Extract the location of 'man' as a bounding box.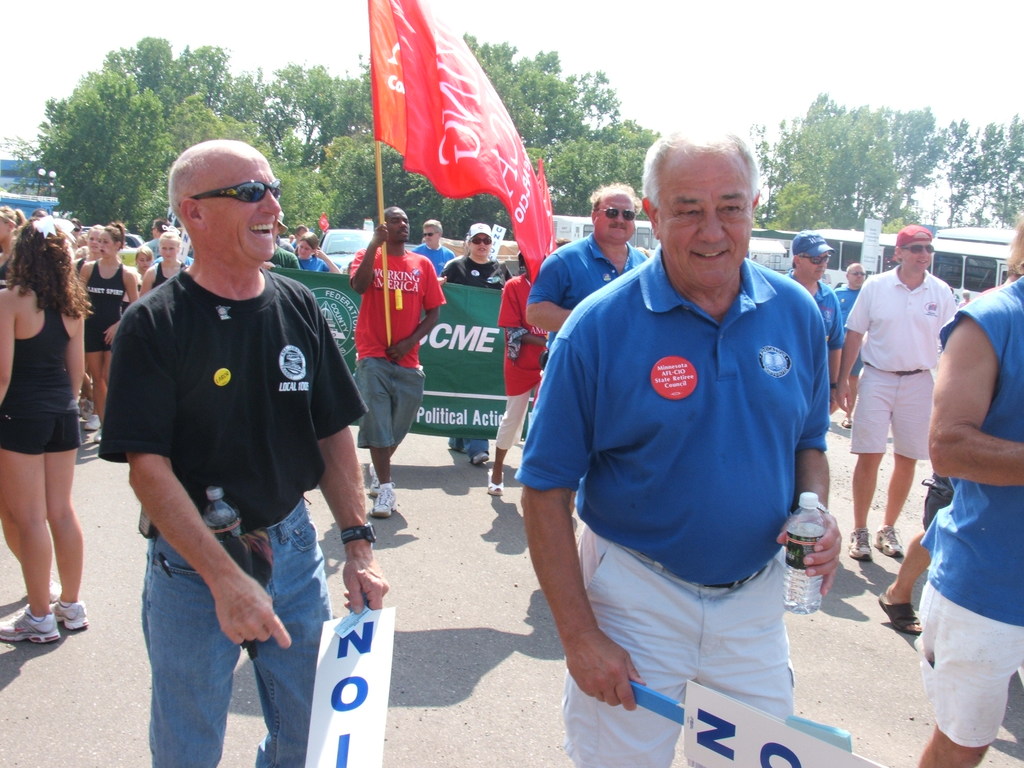
box(833, 269, 869, 323).
